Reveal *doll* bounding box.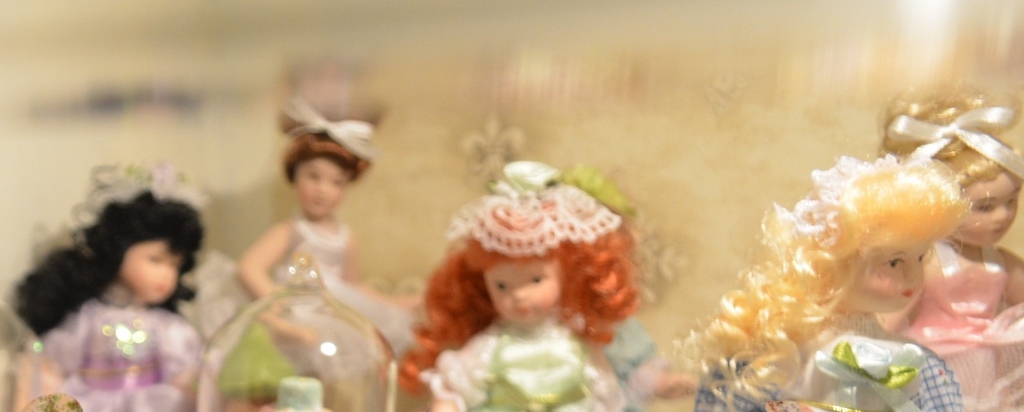
Revealed: {"left": 0, "top": 169, "right": 234, "bottom": 411}.
